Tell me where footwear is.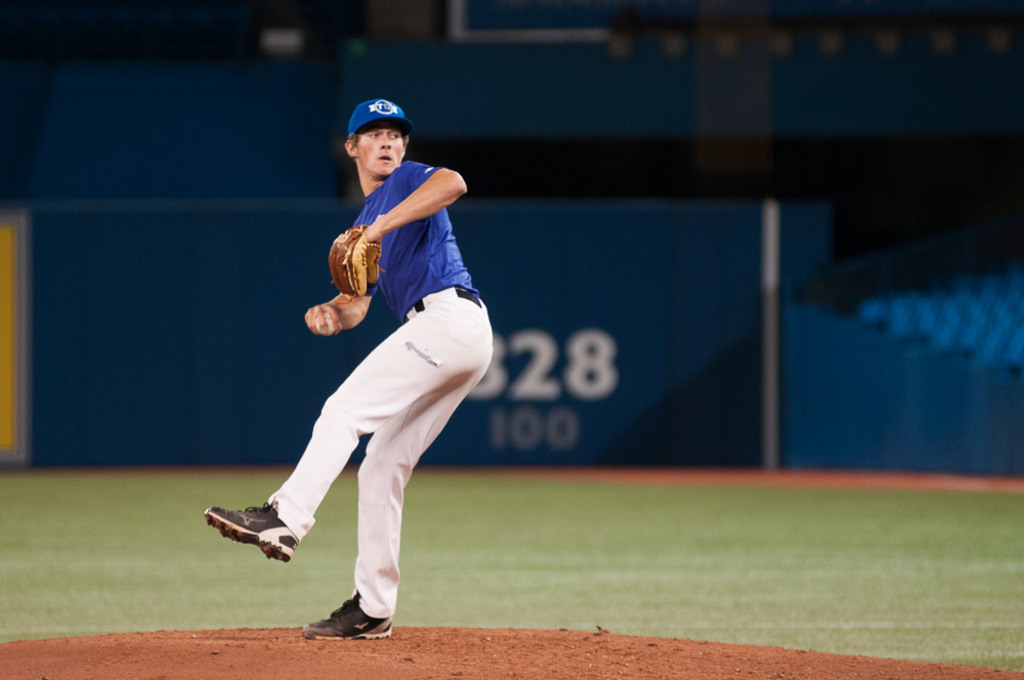
footwear is at x1=300, y1=587, x2=393, y2=642.
